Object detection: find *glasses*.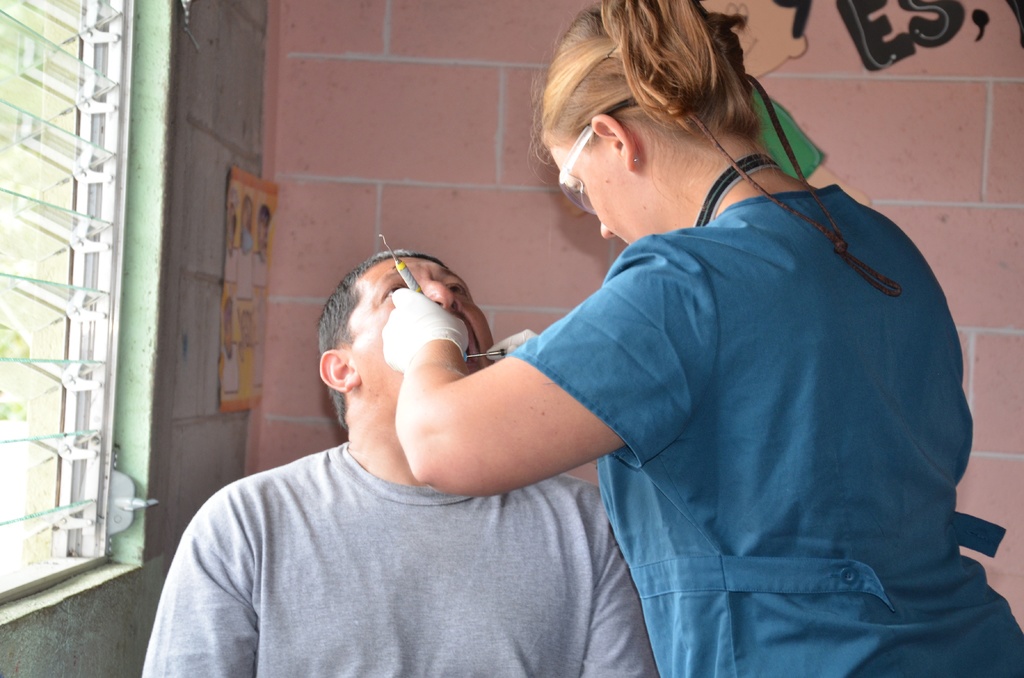
bbox(550, 124, 603, 209).
